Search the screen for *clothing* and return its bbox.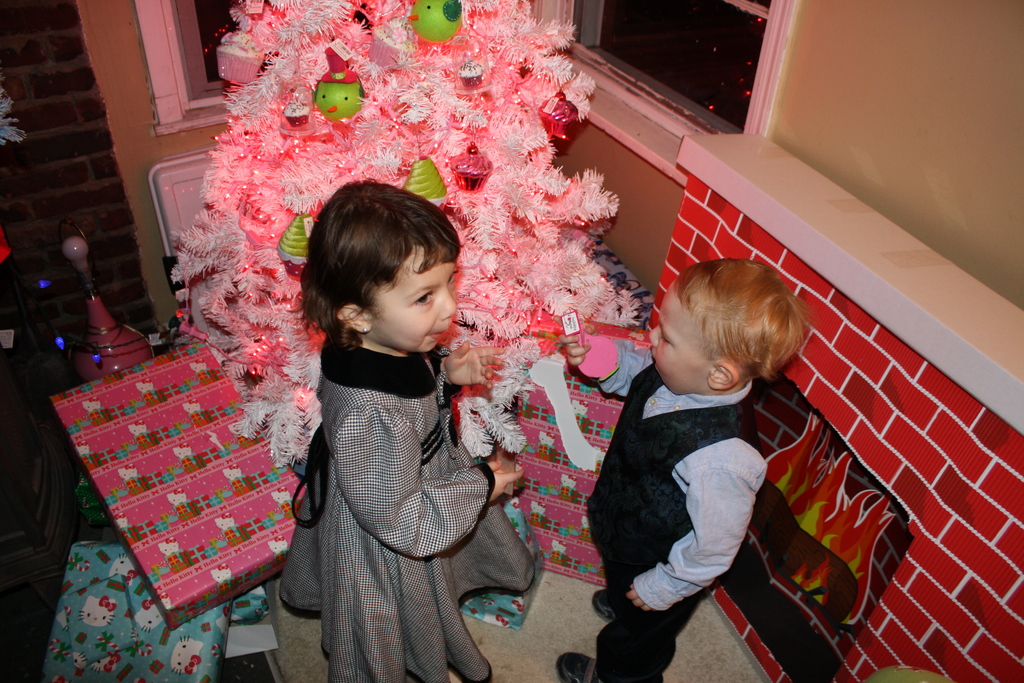
Found: [275,320,538,682].
